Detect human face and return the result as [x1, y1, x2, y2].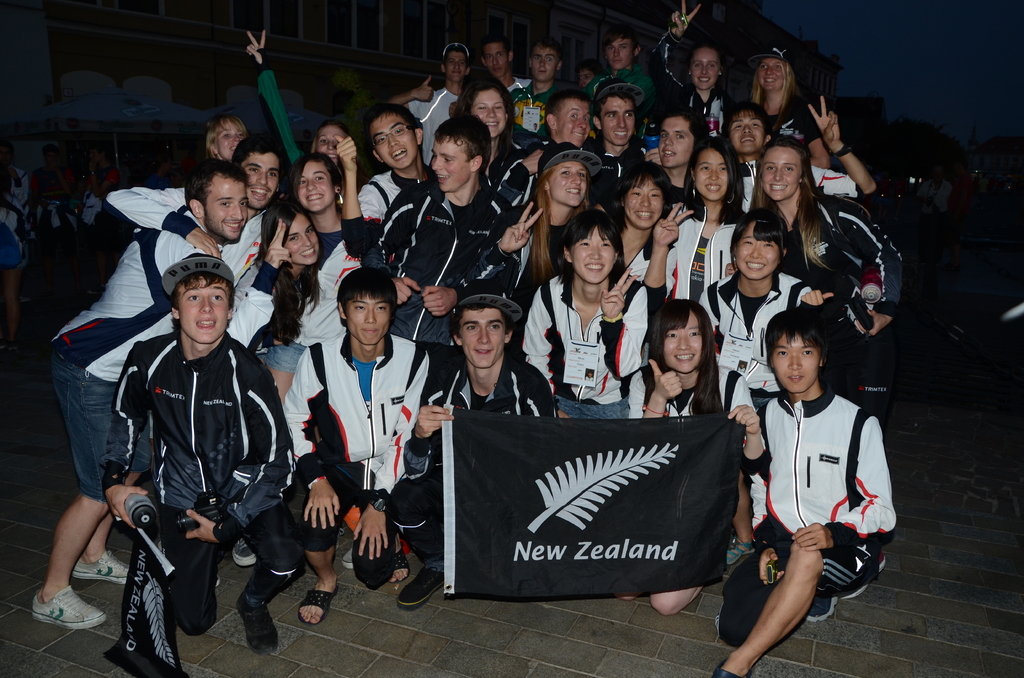
[577, 70, 593, 86].
